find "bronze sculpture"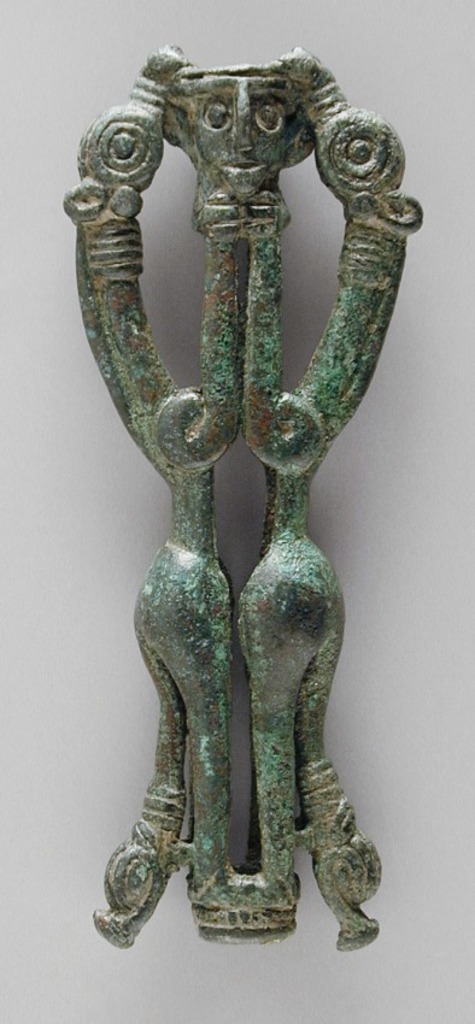
detection(57, 43, 433, 948)
